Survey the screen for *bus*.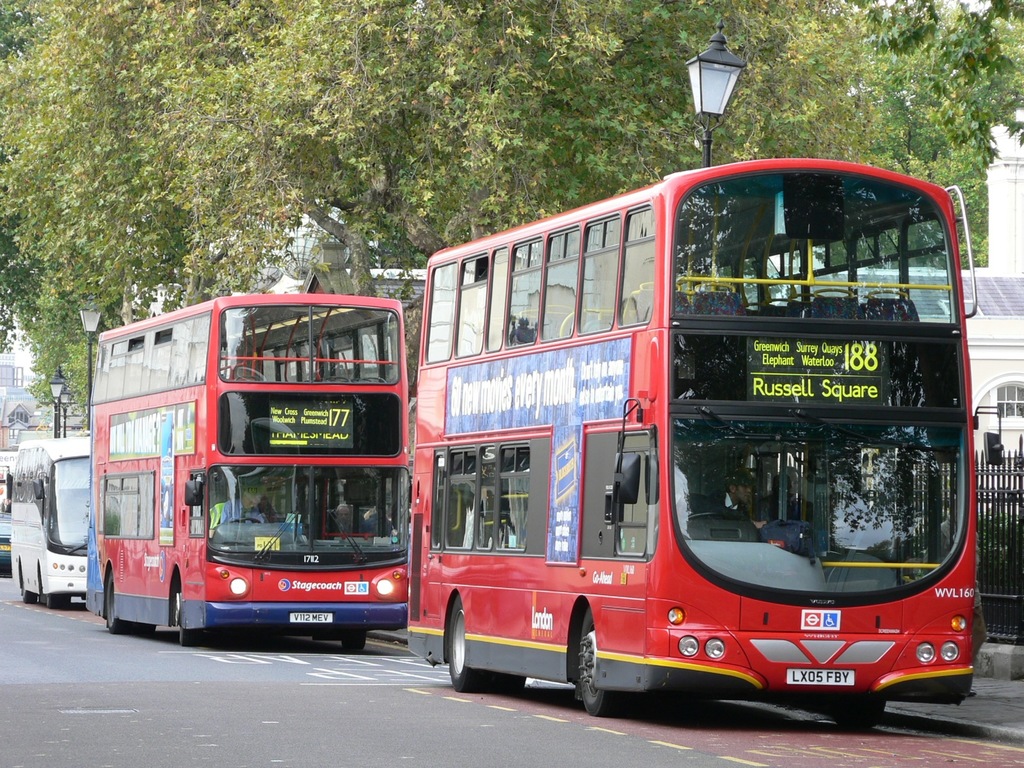
Survey found: <box>0,445,17,578</box>.
